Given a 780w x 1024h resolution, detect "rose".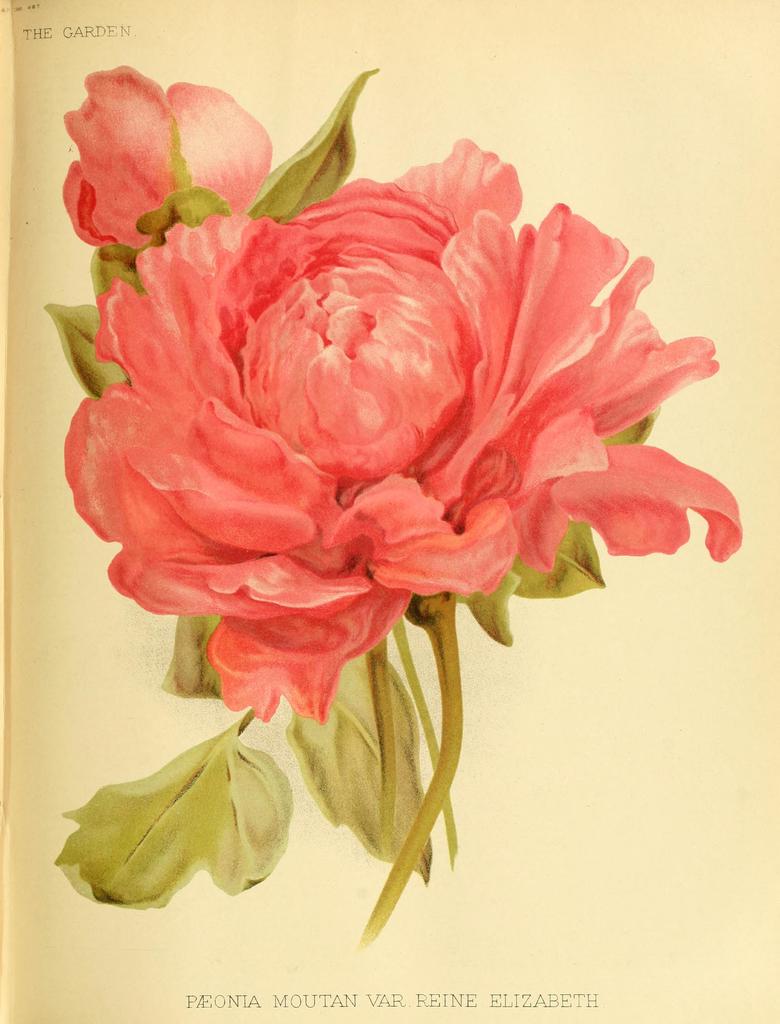
select_region(54, 131, 741, 720).
